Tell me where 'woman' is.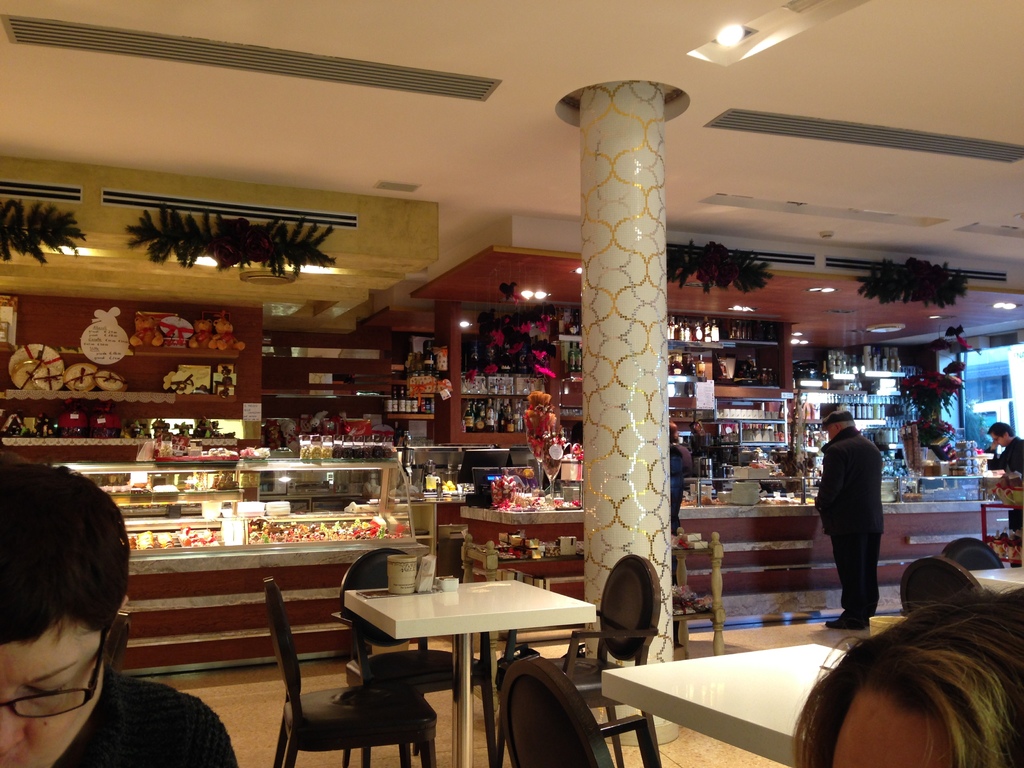
'woman' is at 667 419 701 648.
